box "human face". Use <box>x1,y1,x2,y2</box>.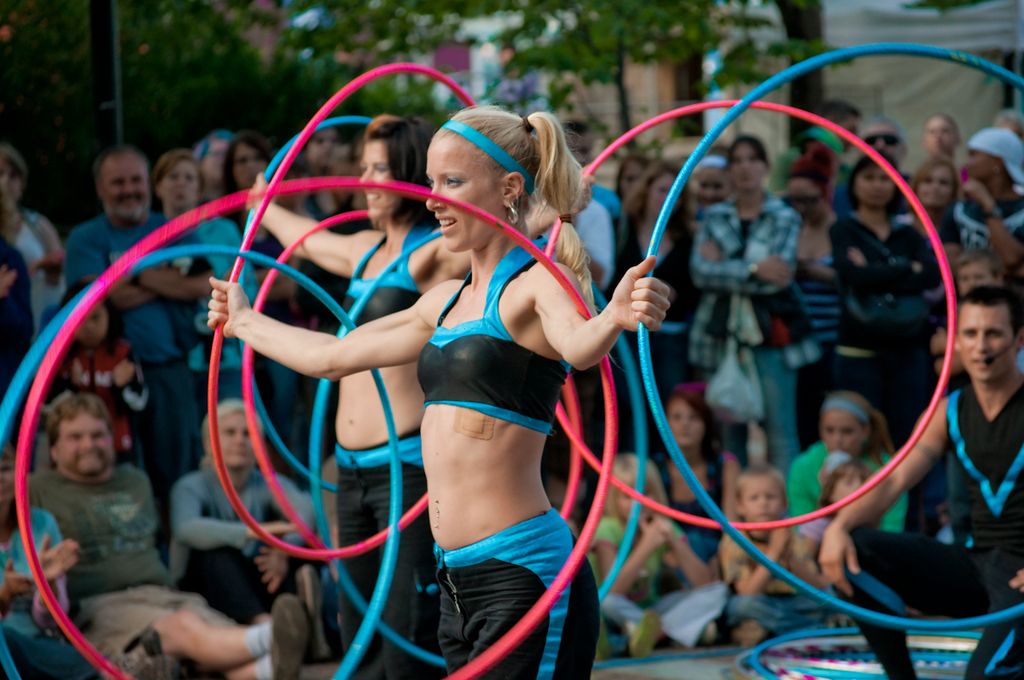
<box>925,113,954,156</box>.
